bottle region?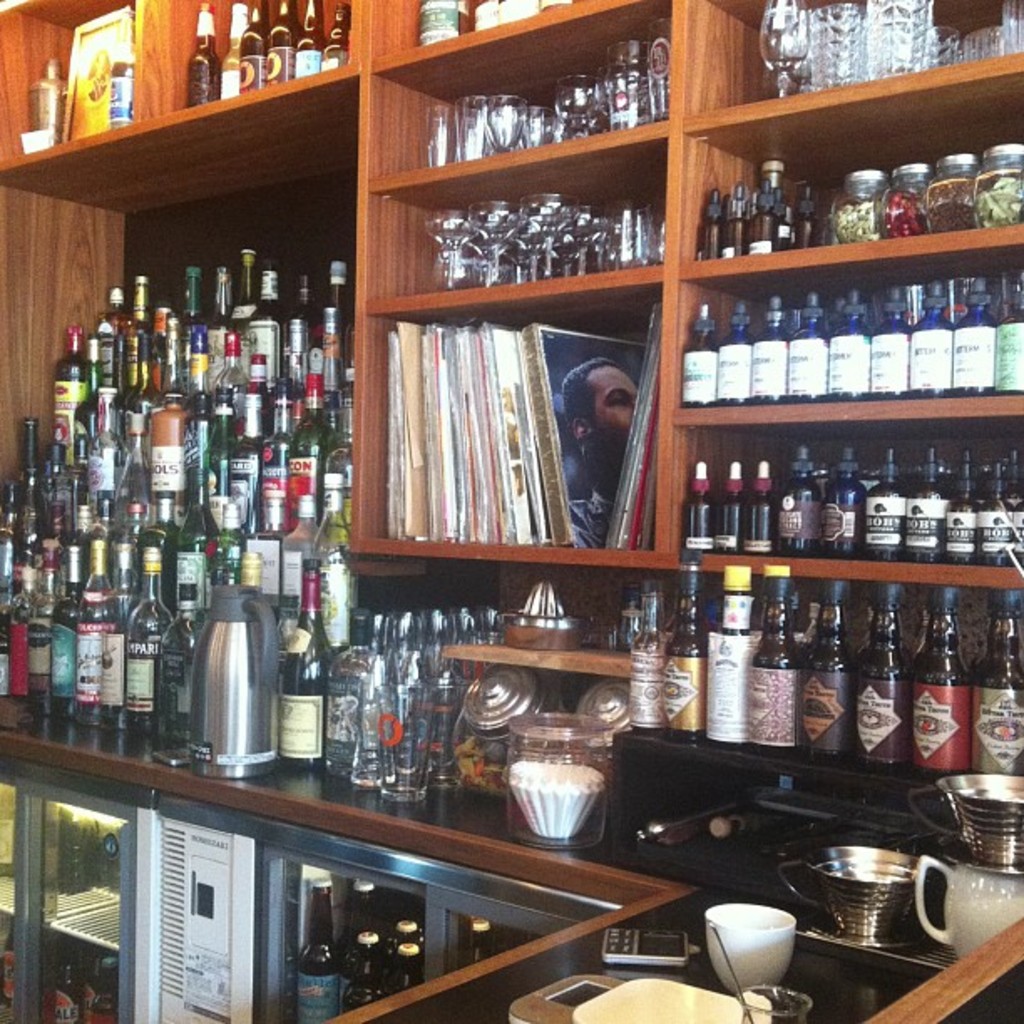
rect(467, 0, 507, 32)
